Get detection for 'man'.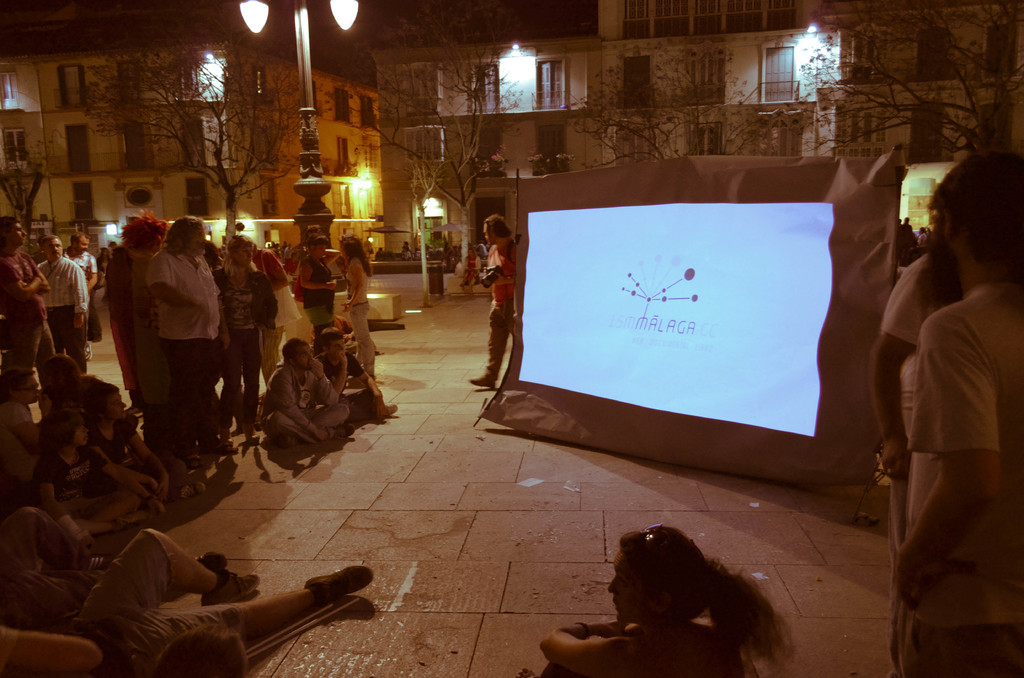
Detection: (59,231,99,361).
